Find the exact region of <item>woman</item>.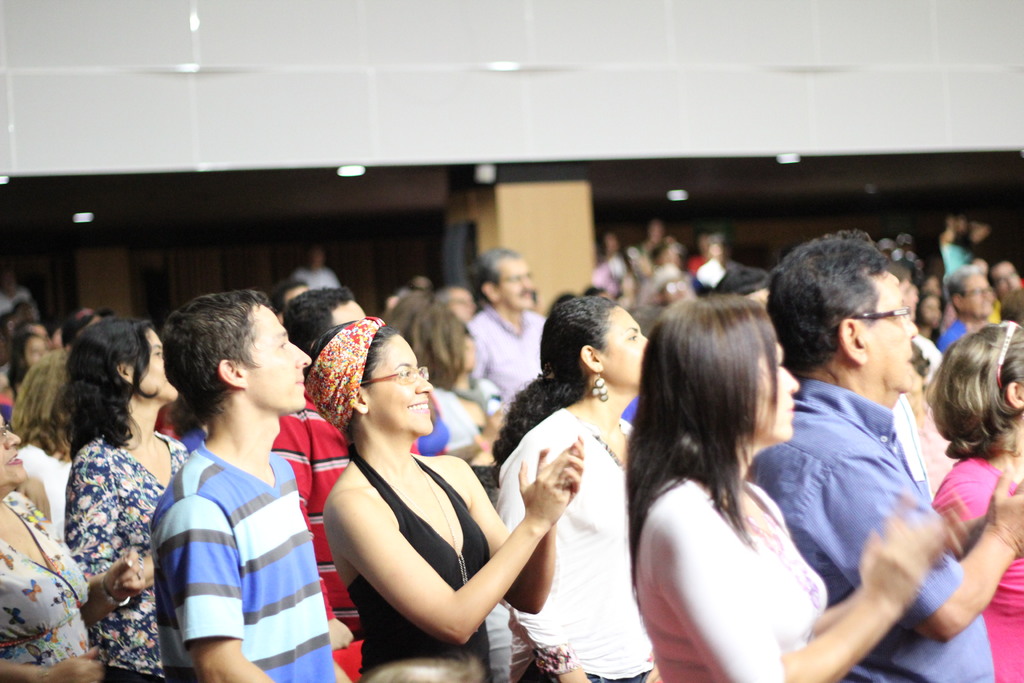
Exact region: pyautogui.locateOnScreen(10, 359, 68, 556).
